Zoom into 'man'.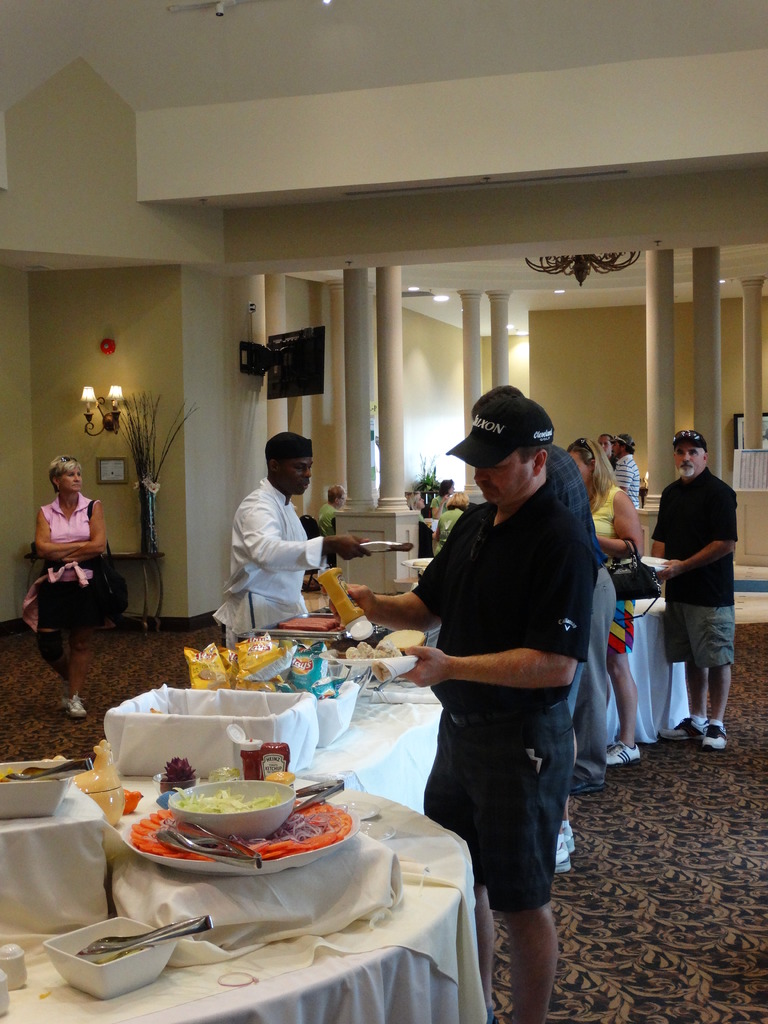
Zoom target: crop(209, 431, 373, 650).
